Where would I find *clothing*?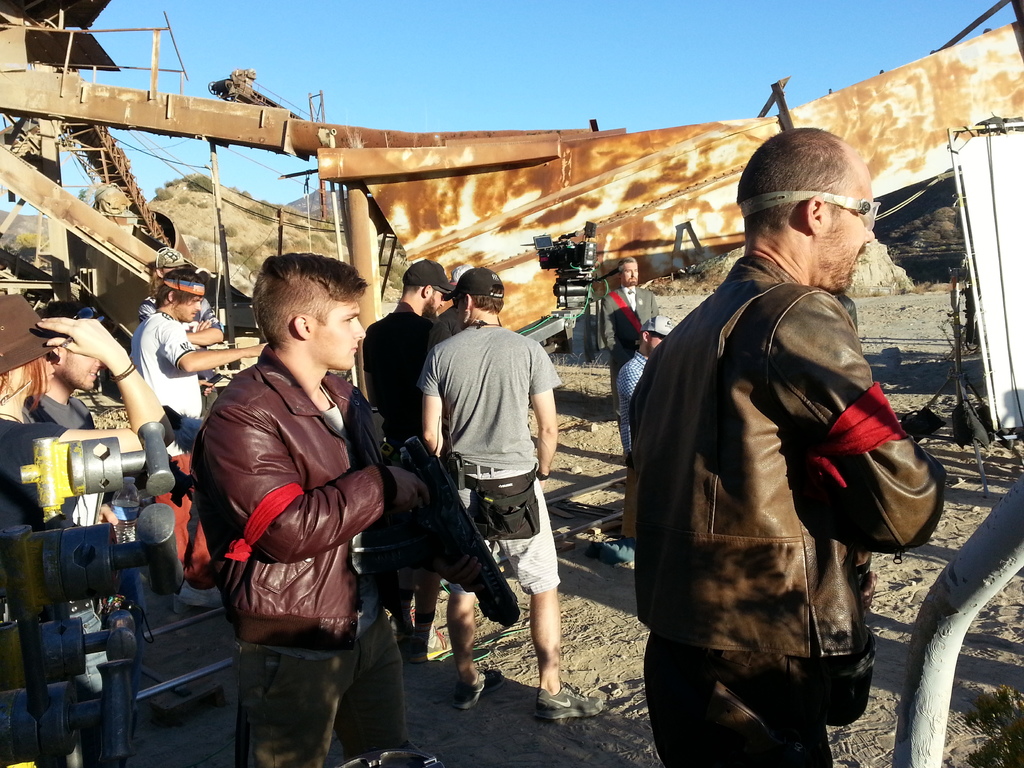
At left=36, top=393, right=92, bottom=433.
